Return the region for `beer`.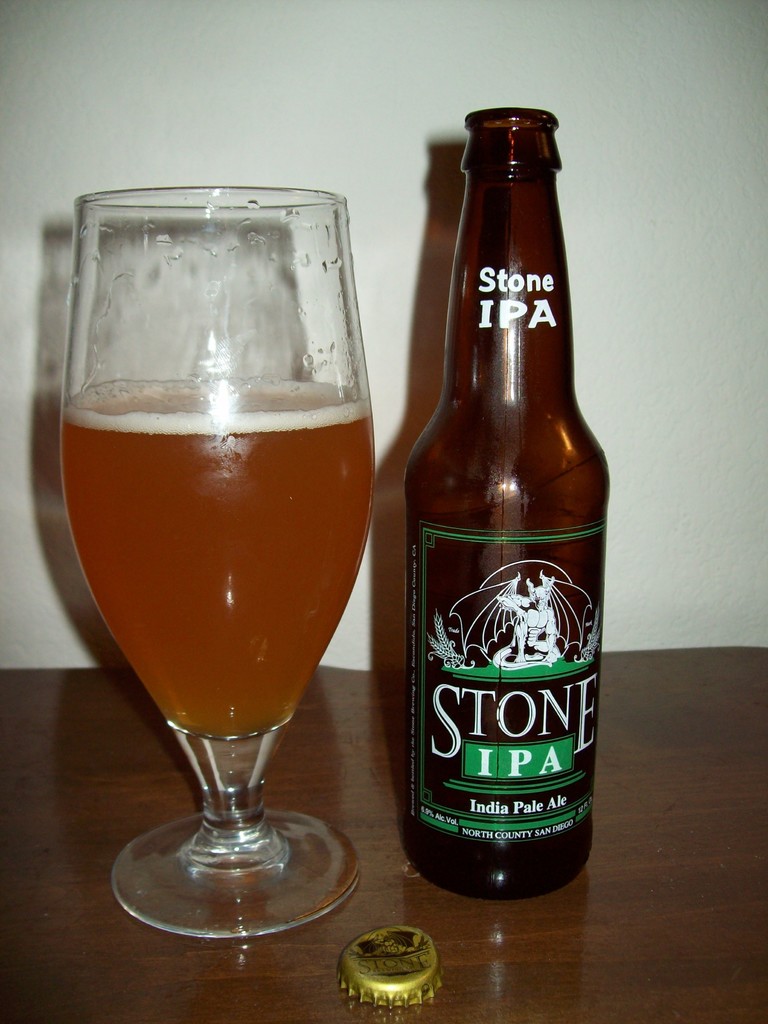
(408,109,607,896).
